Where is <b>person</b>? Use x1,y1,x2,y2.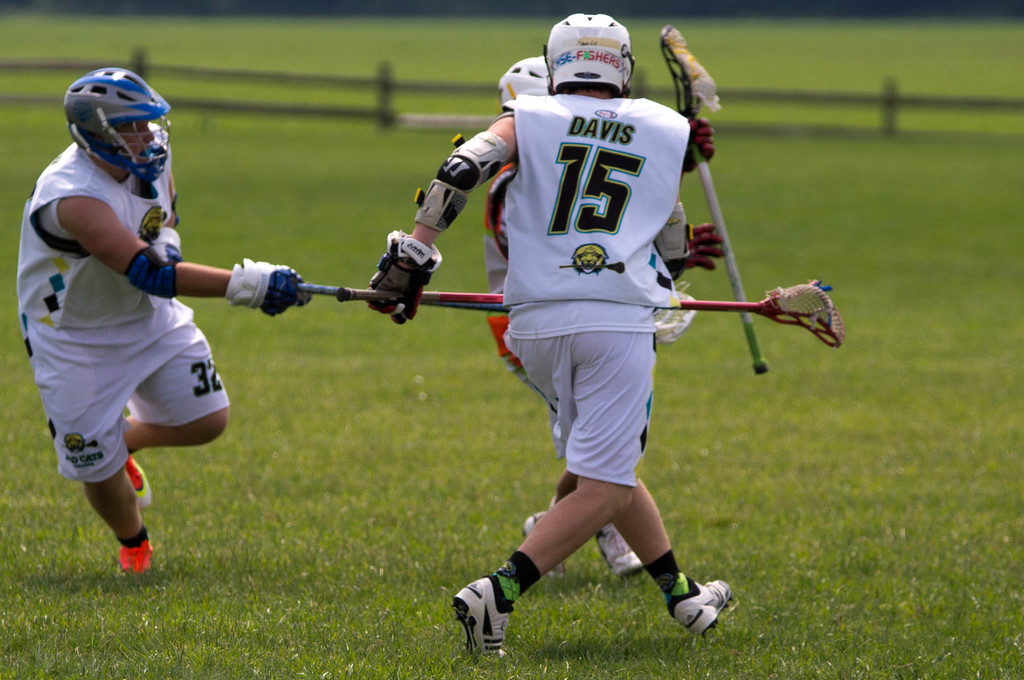
484,56,727,579.
